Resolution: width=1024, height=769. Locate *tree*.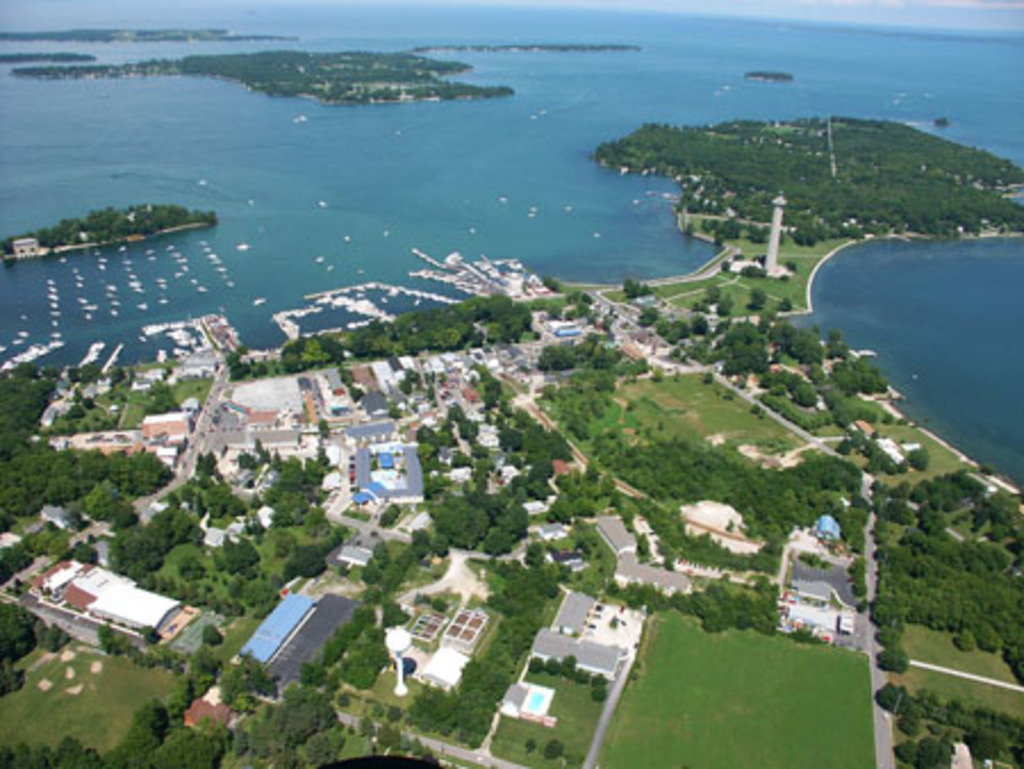
105:448:350:630.
